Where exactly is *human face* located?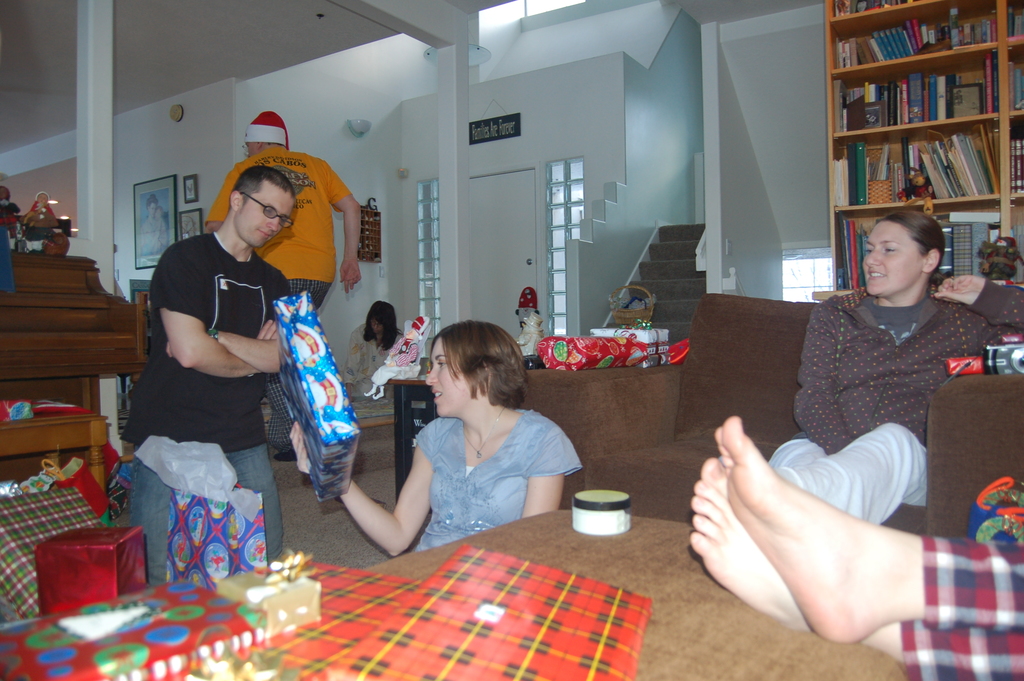
Its bounding box is left=372, top=319, right=385, bottom=334.
